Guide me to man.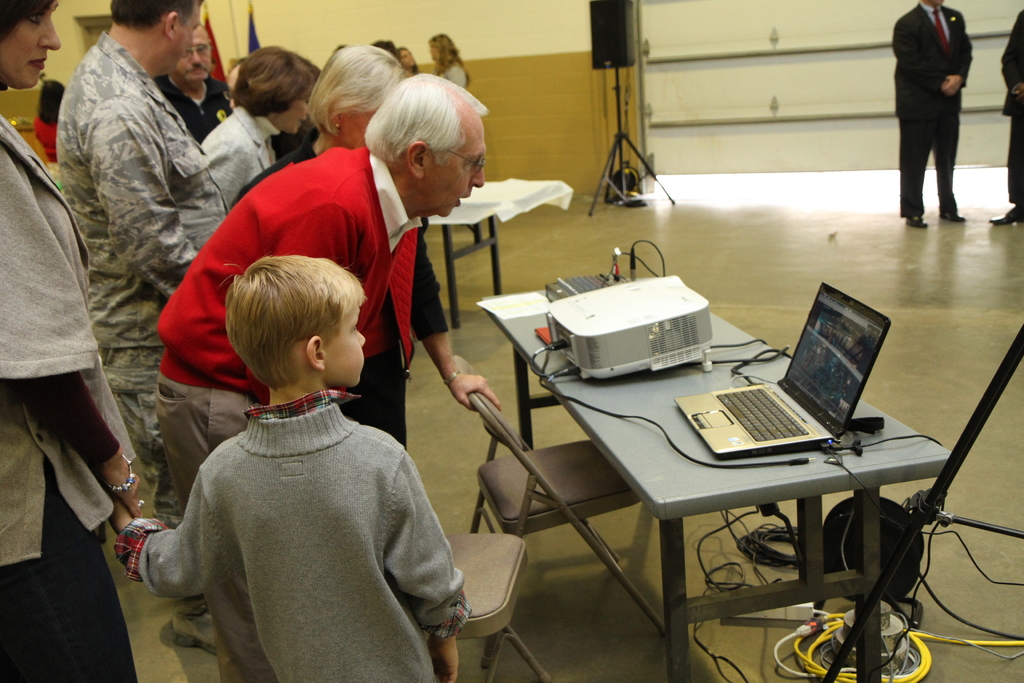
Guidance: box=[148, 21, 229, 144].
